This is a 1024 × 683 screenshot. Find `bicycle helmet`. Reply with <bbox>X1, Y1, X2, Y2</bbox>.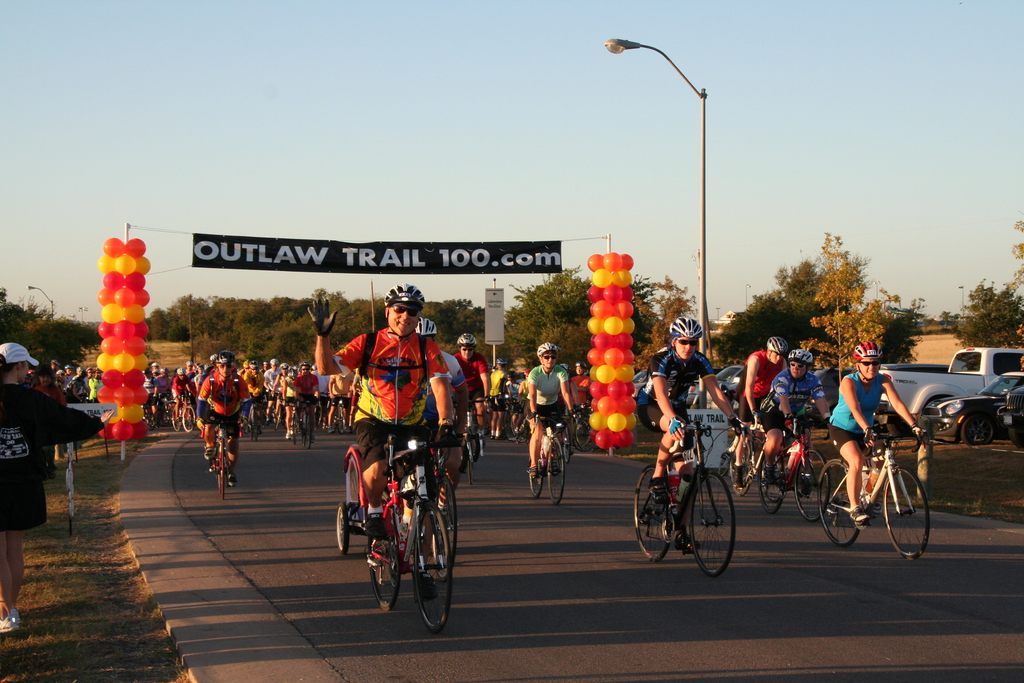
<bbox>451, 334, 489, 349</bbox>.
